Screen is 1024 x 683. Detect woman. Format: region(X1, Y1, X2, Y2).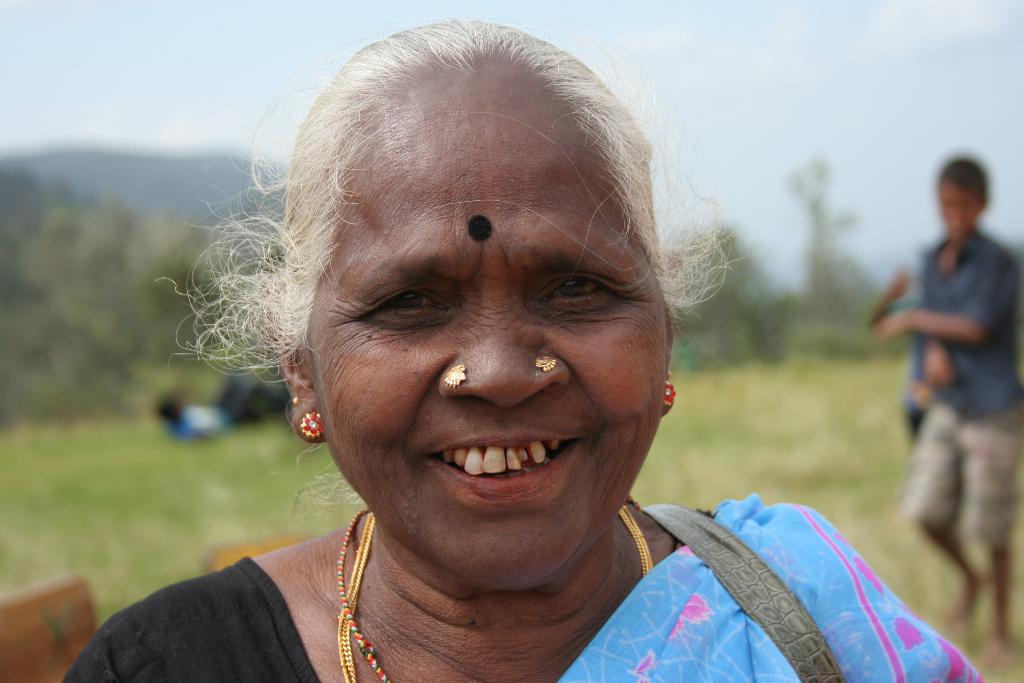
region(61, 18, 988, 682).
